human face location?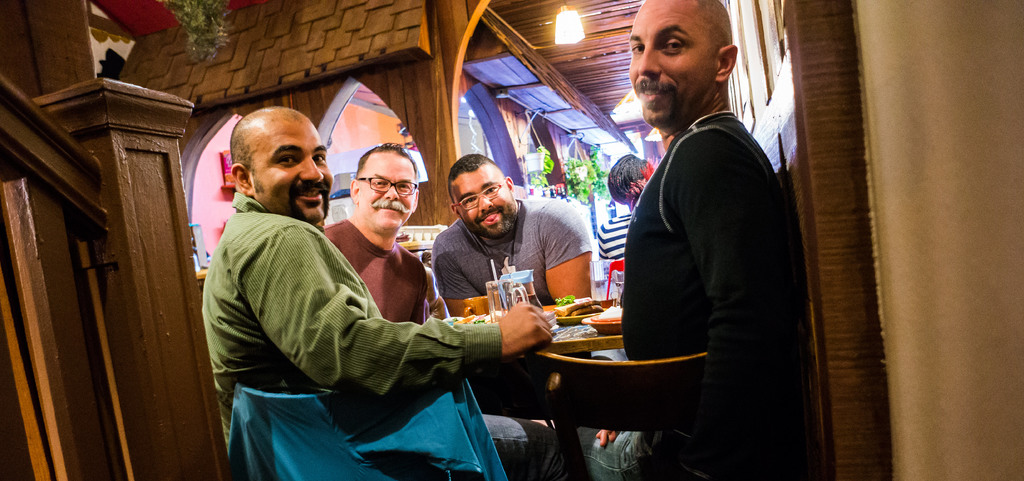
[355, 151, 419, 229]
